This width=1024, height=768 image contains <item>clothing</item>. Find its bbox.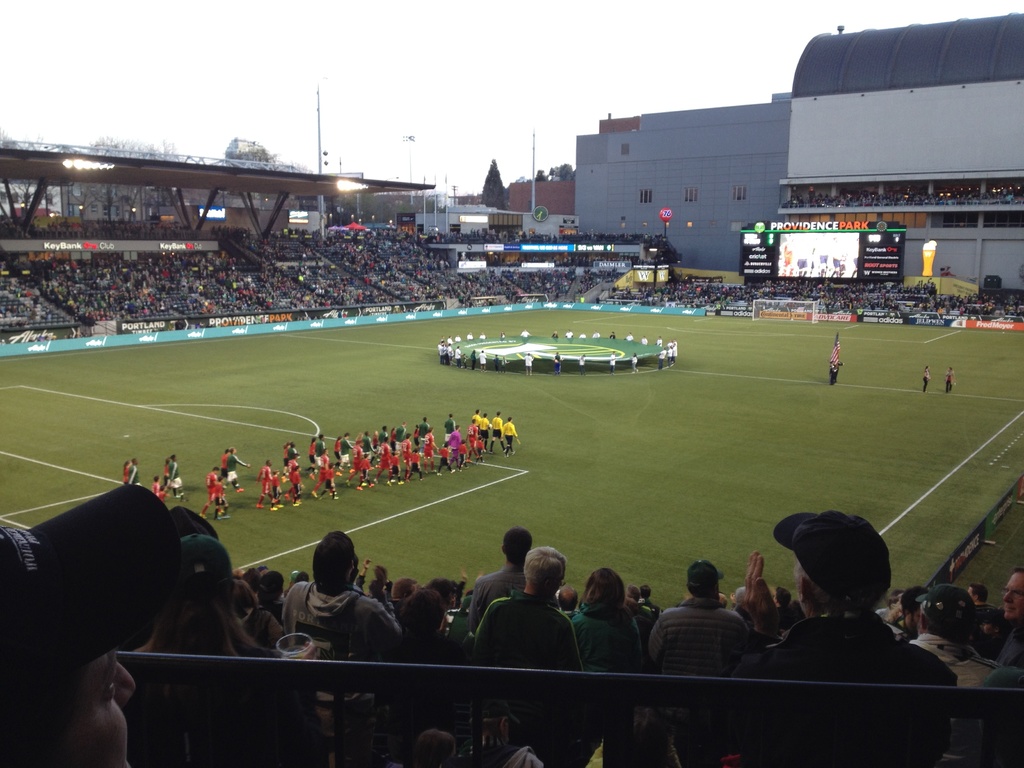
bbox(435, 444, 454, 470).
